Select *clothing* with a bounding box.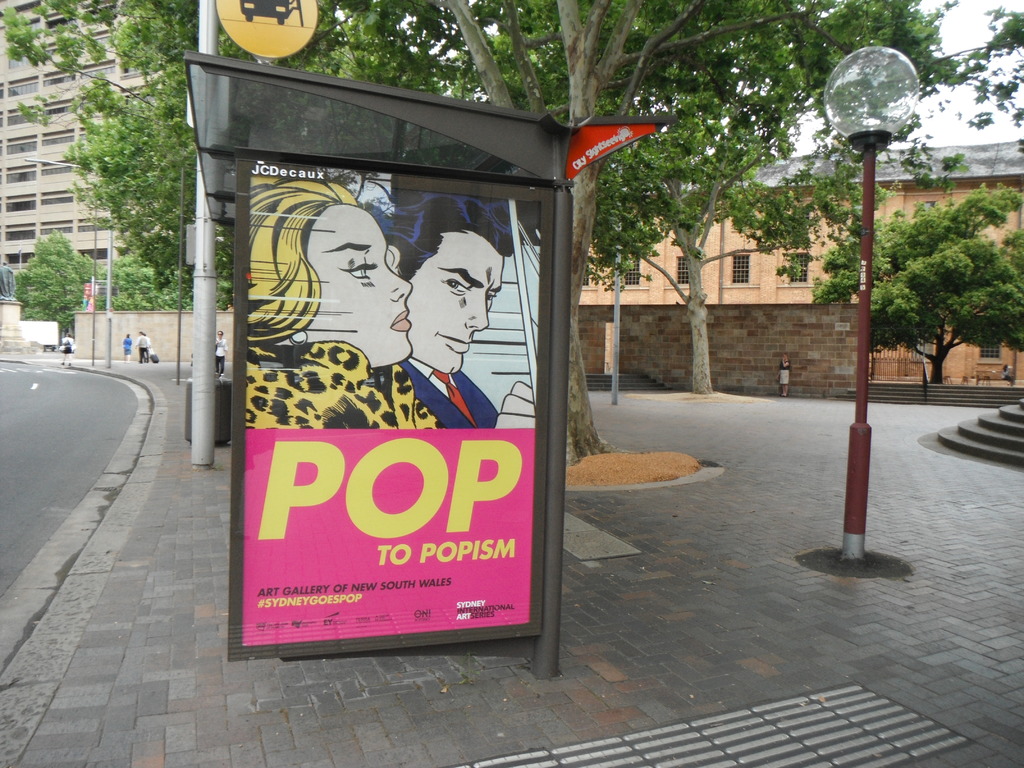
[left=399, top=356, right=502, bottom=432].
